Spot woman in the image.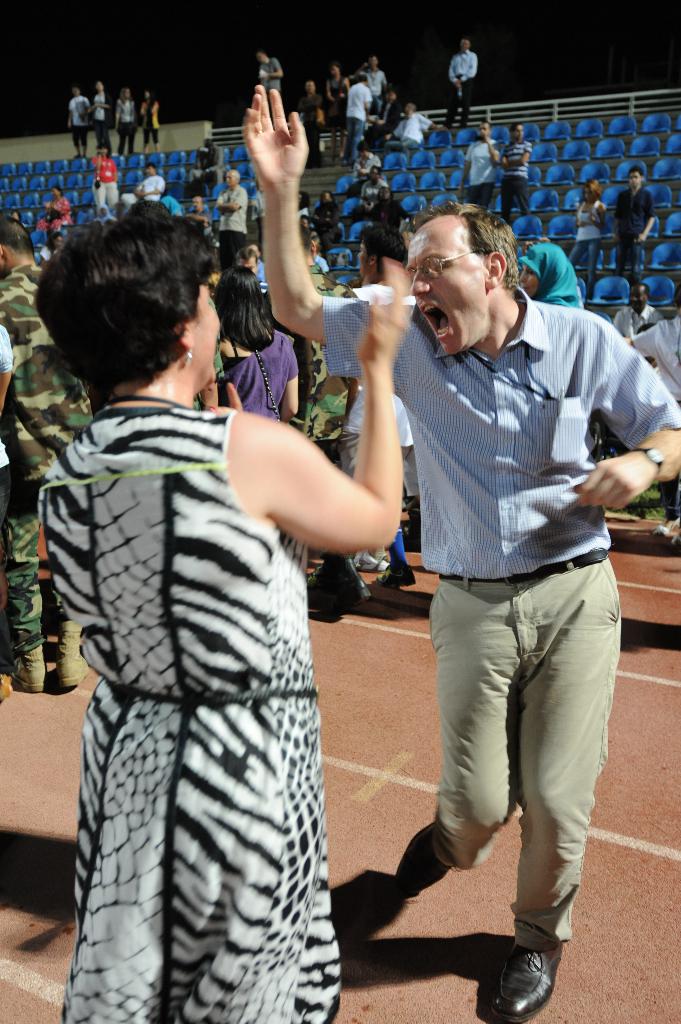
woman found at select_region(568, 173, 611, 294).
